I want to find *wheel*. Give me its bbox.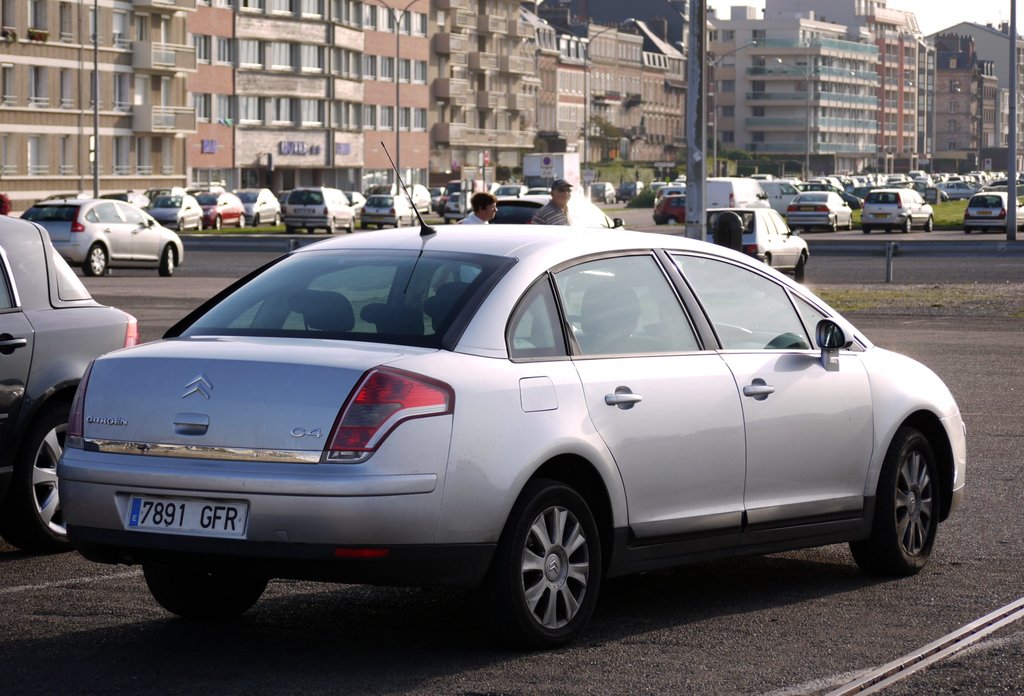
l=252, t=215, r=259, b=229.
